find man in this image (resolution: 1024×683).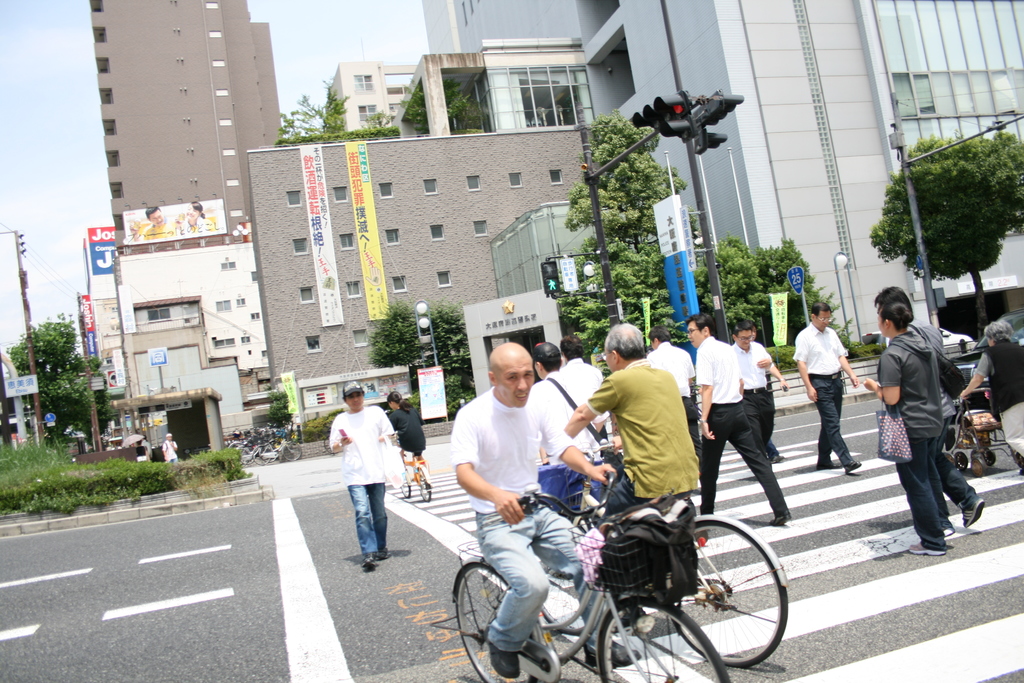
[692, 311, 794, 528].
